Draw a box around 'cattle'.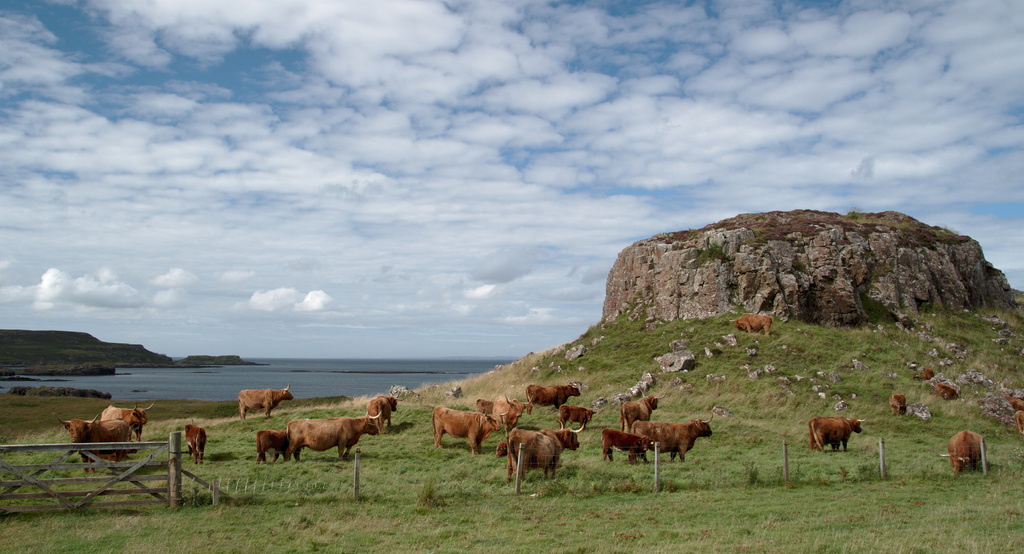
[left=432, top=403, right=509, bottom=456].
